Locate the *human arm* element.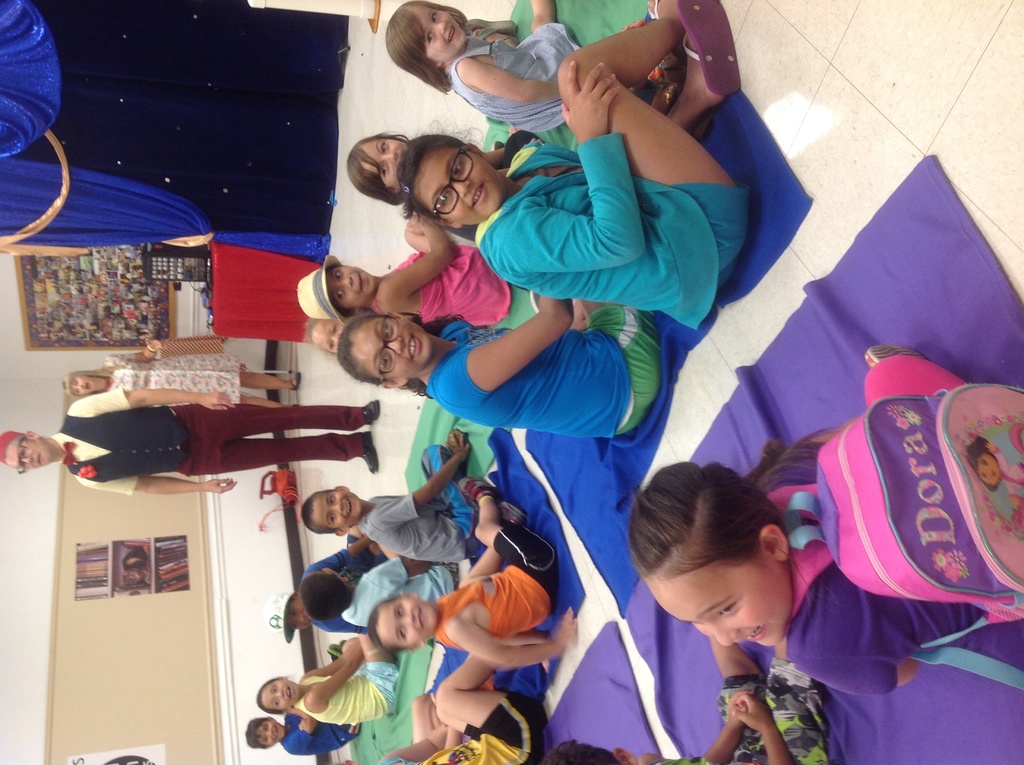
Element bbox: [299,652,342,680].
